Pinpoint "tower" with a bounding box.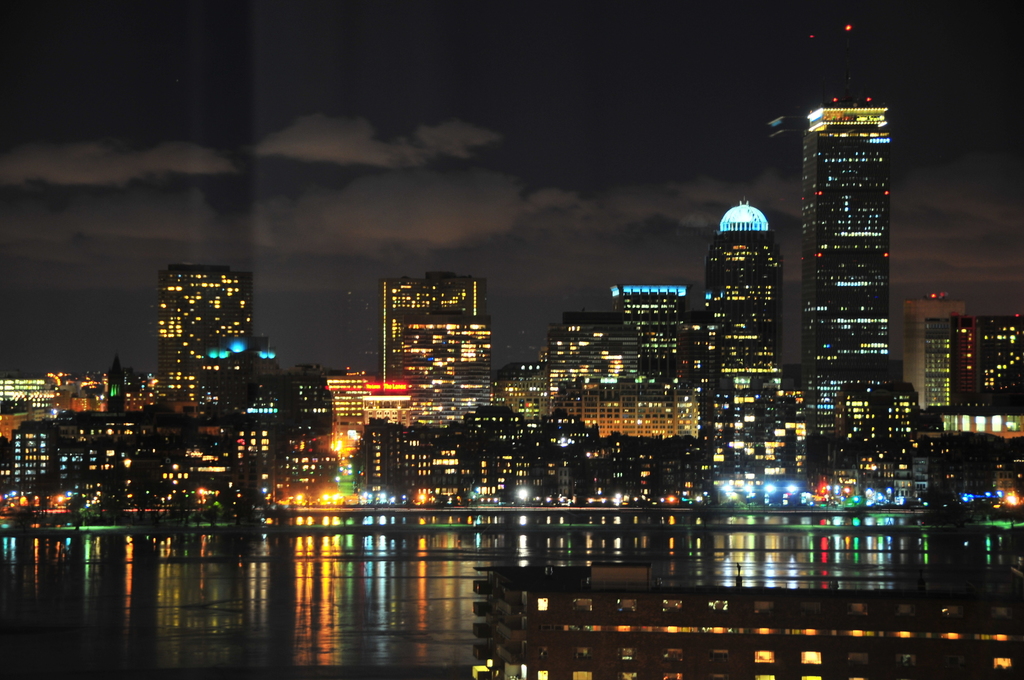
box=[129, 245, 278, 401].
